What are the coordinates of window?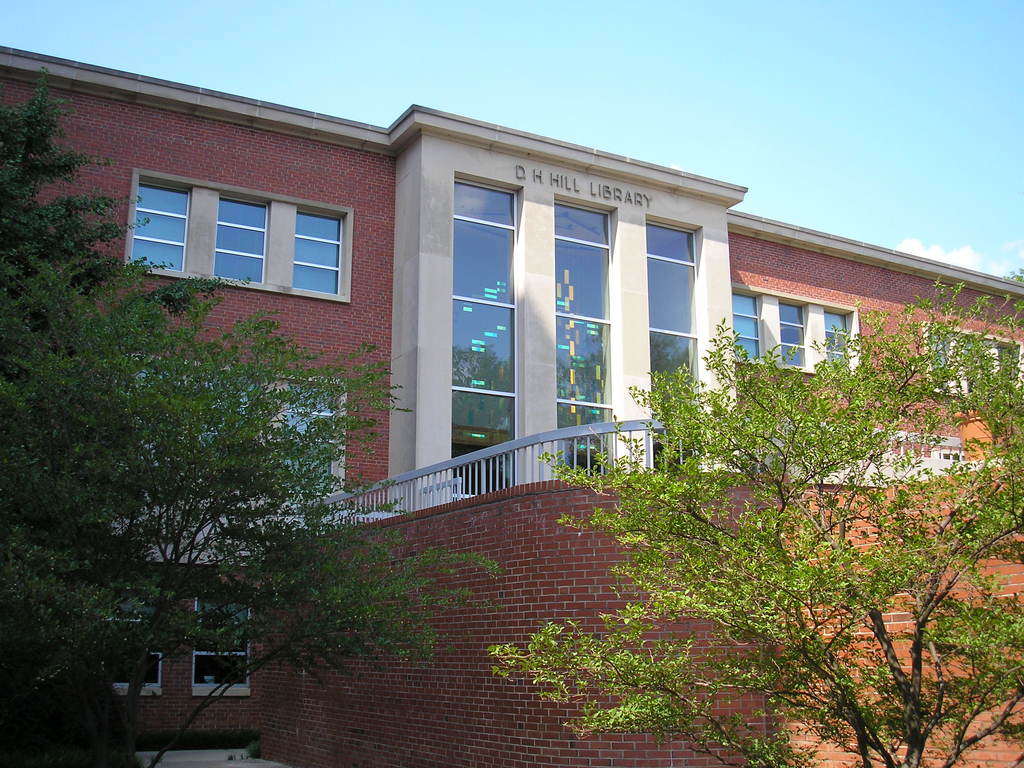
(left=189, top=576, right=256, bottom=701).
